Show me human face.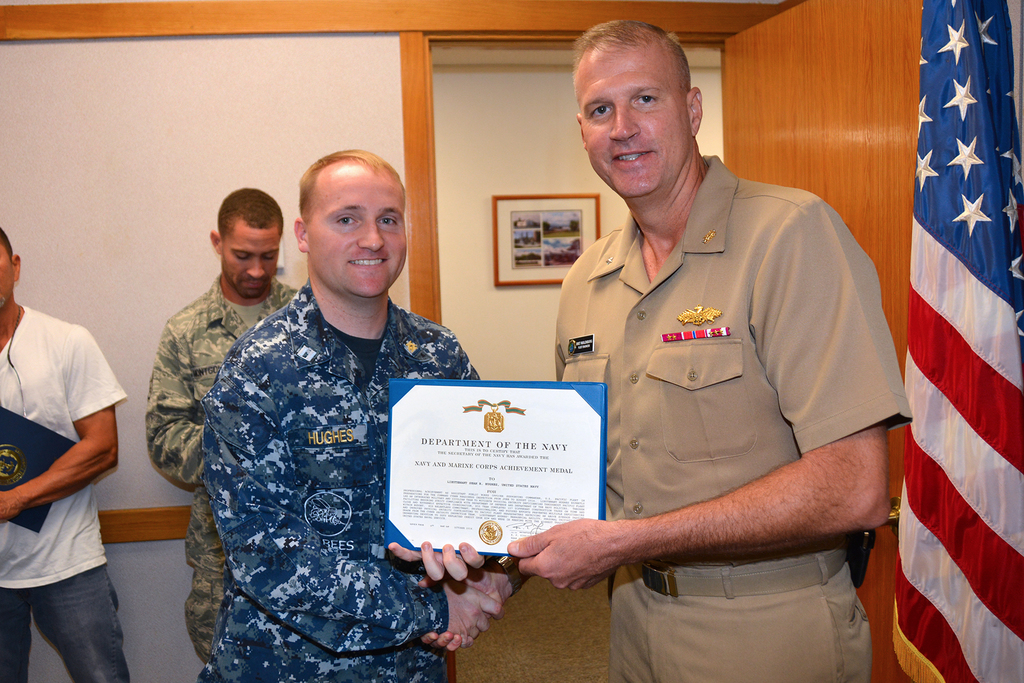
human face is here: bbox=(0, 242, 19, 302).
